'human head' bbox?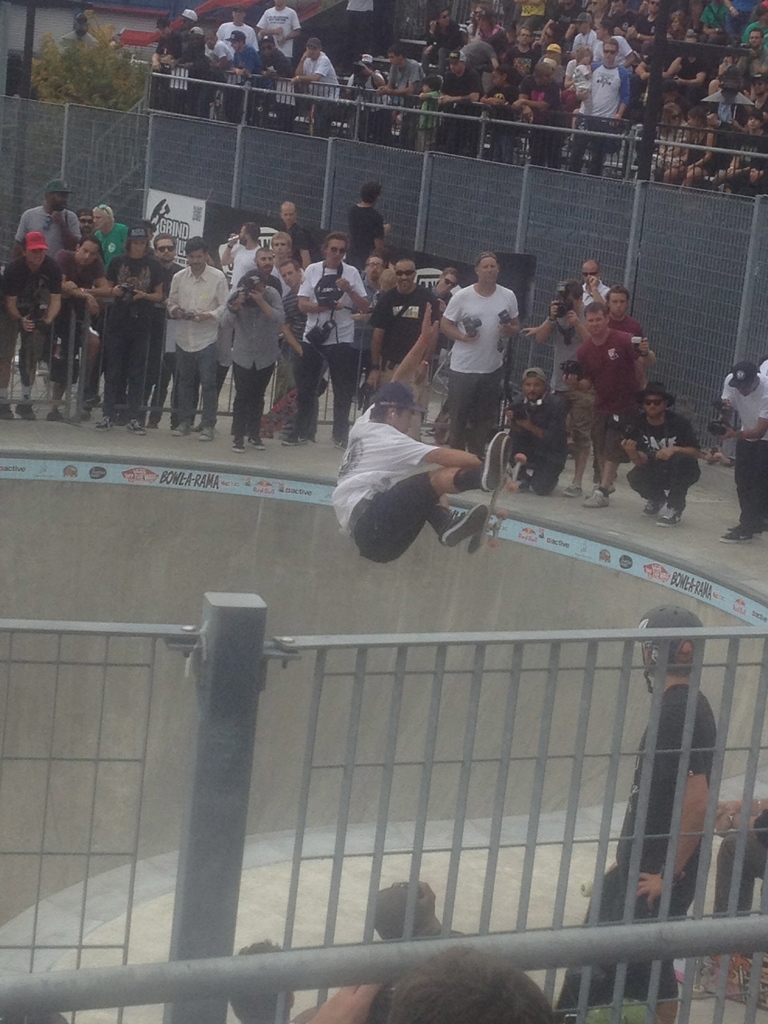
x1=436 y1=6 x2=454 y2=33
